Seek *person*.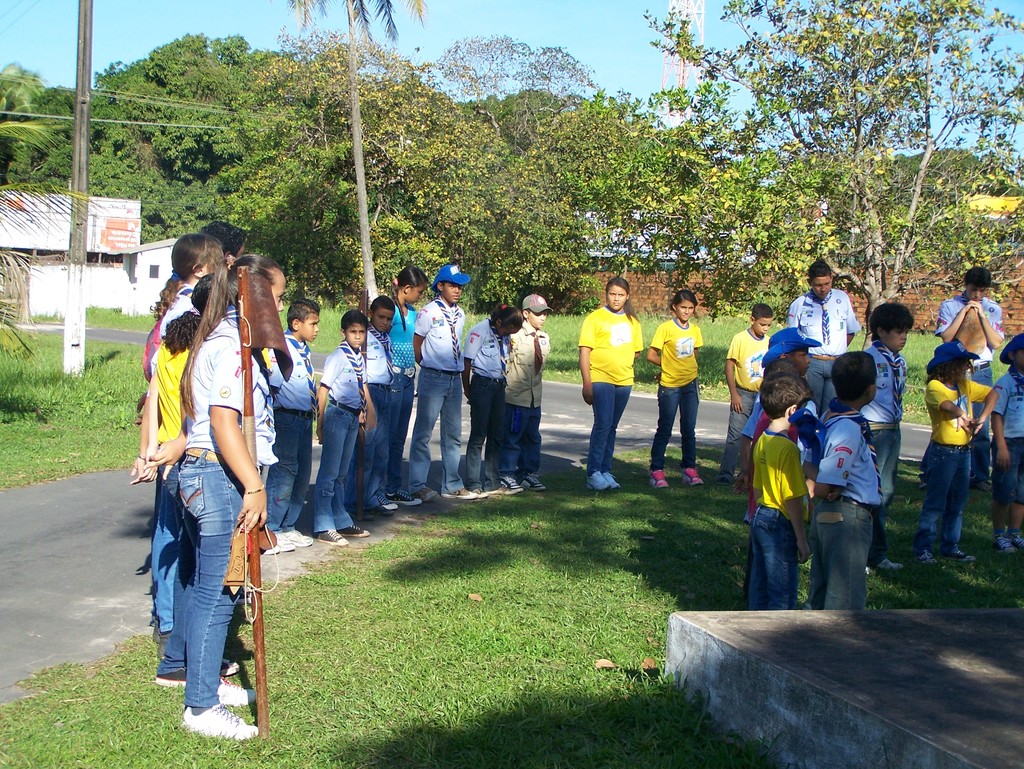
left=378, top=268, right=430, bottom=509.
